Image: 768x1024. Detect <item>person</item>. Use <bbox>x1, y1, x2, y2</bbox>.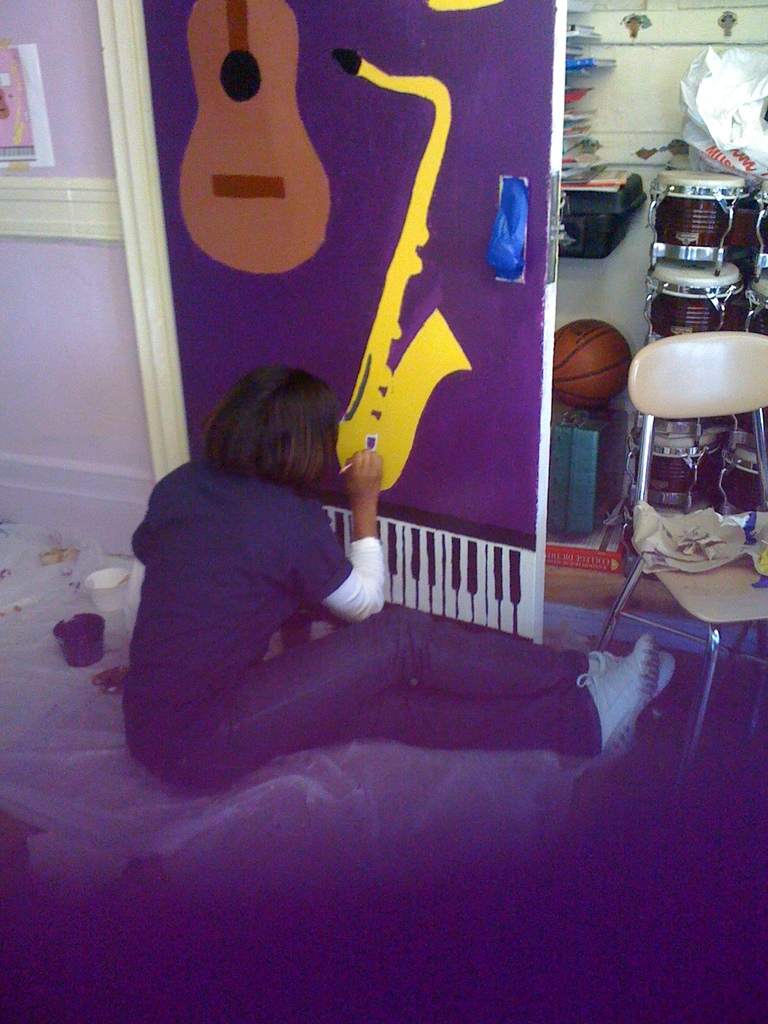
<bbox>115, 356, 680, 809</bbox>.
